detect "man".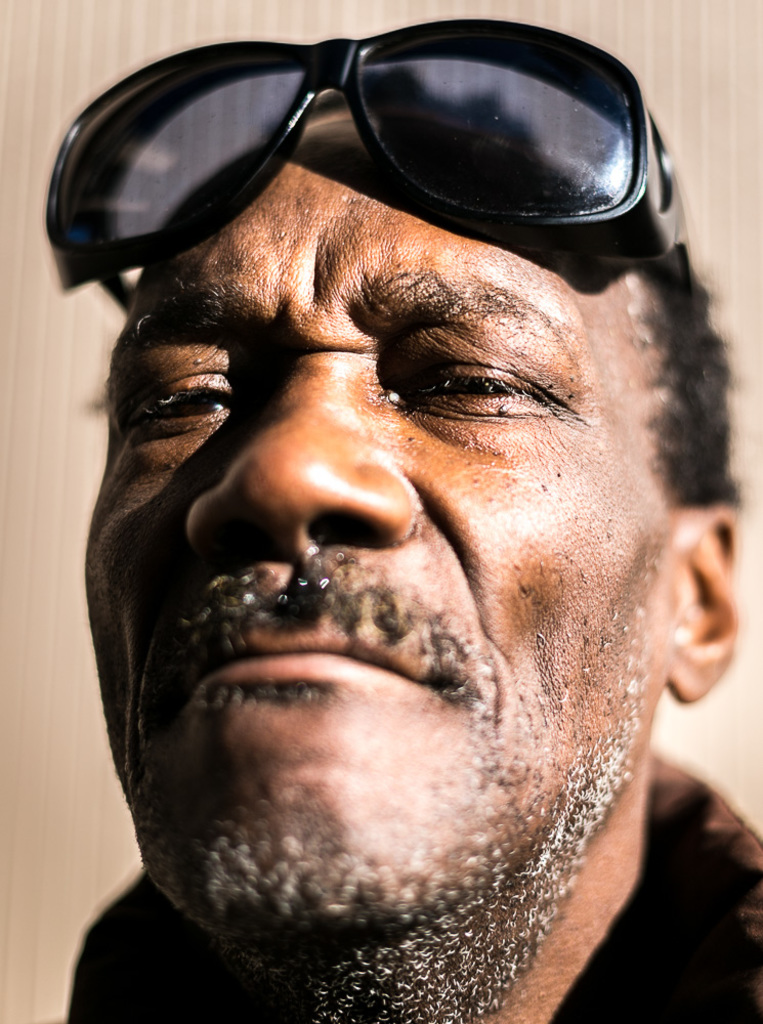
Detected at crop(12, 117, 762, 998).
